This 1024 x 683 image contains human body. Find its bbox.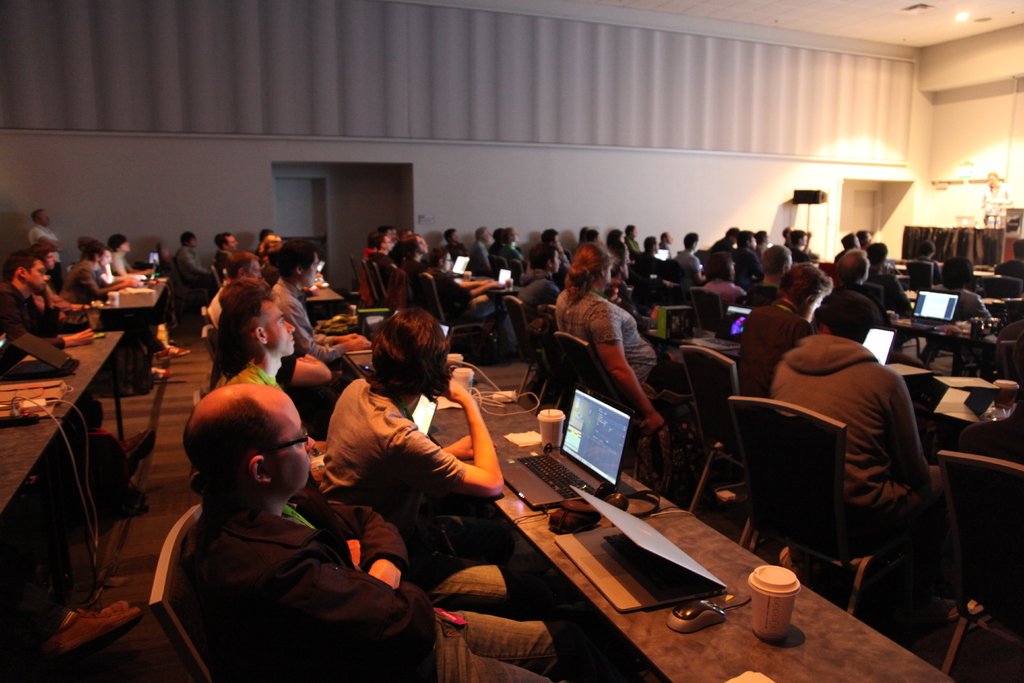
bbox=[553, 243, 665, 435].
